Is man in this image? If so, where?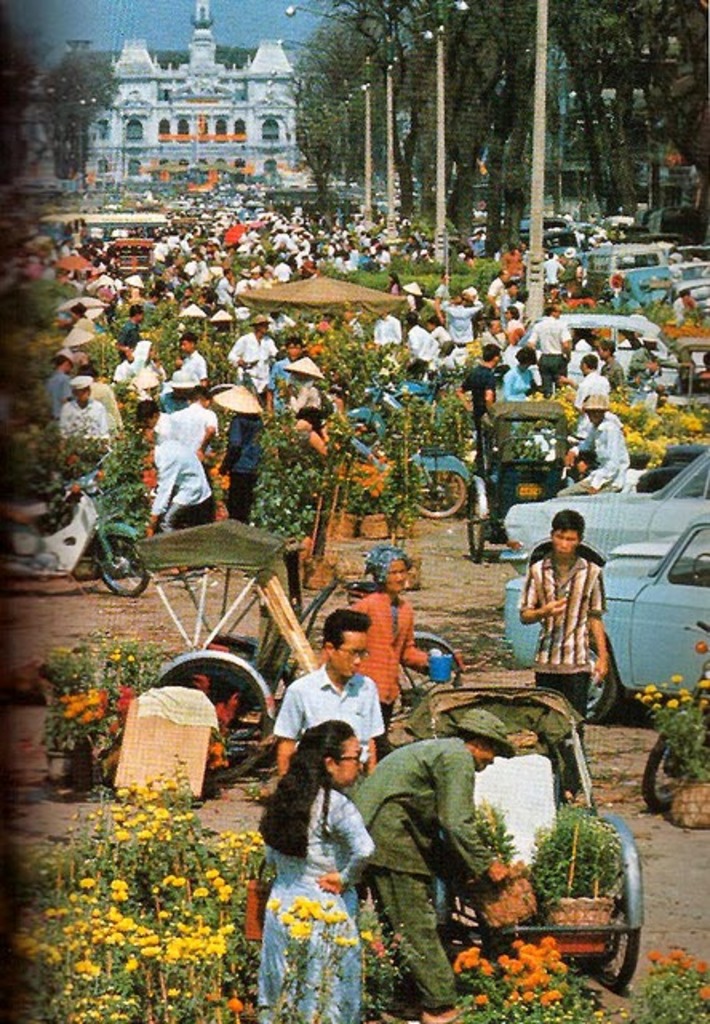
Yes, at 112,307,142,362.
